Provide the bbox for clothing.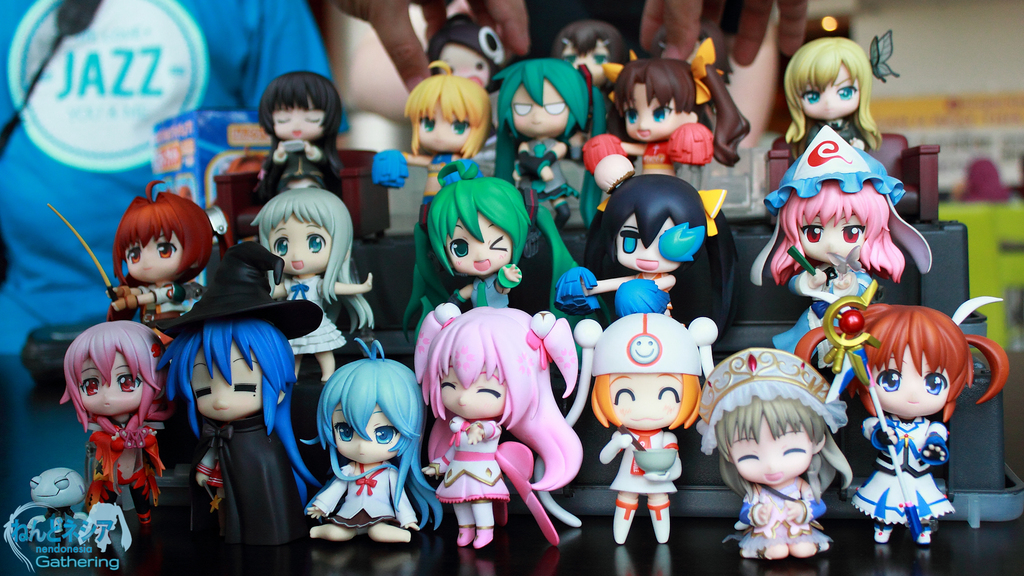
[x1=286, y1=275, x2=349, y2=356].
